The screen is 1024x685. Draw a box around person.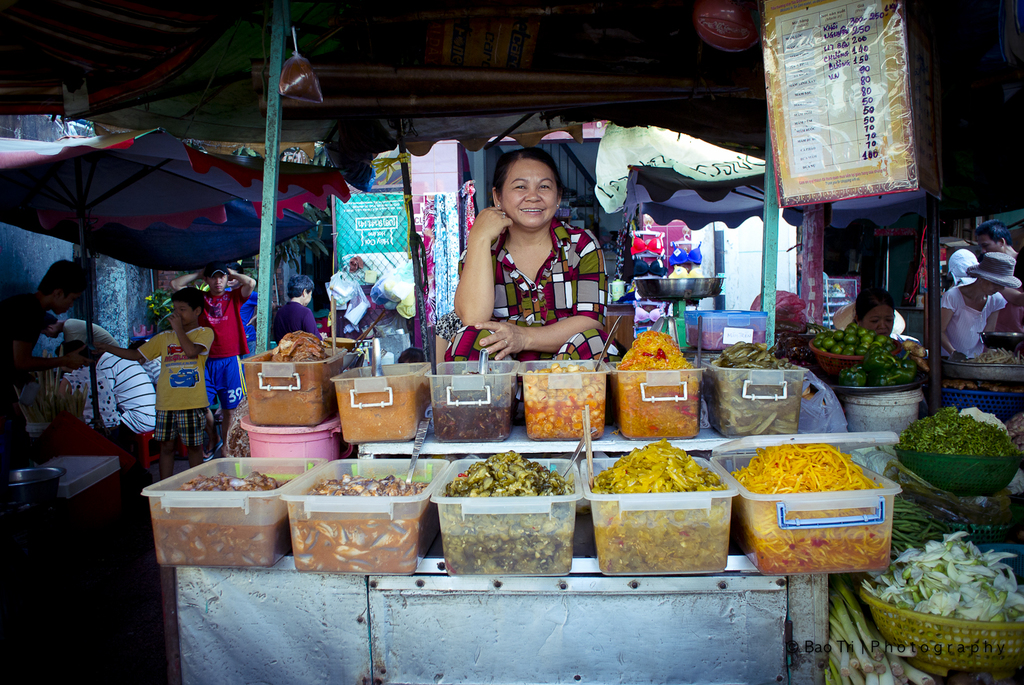
[947,248,976,295].
